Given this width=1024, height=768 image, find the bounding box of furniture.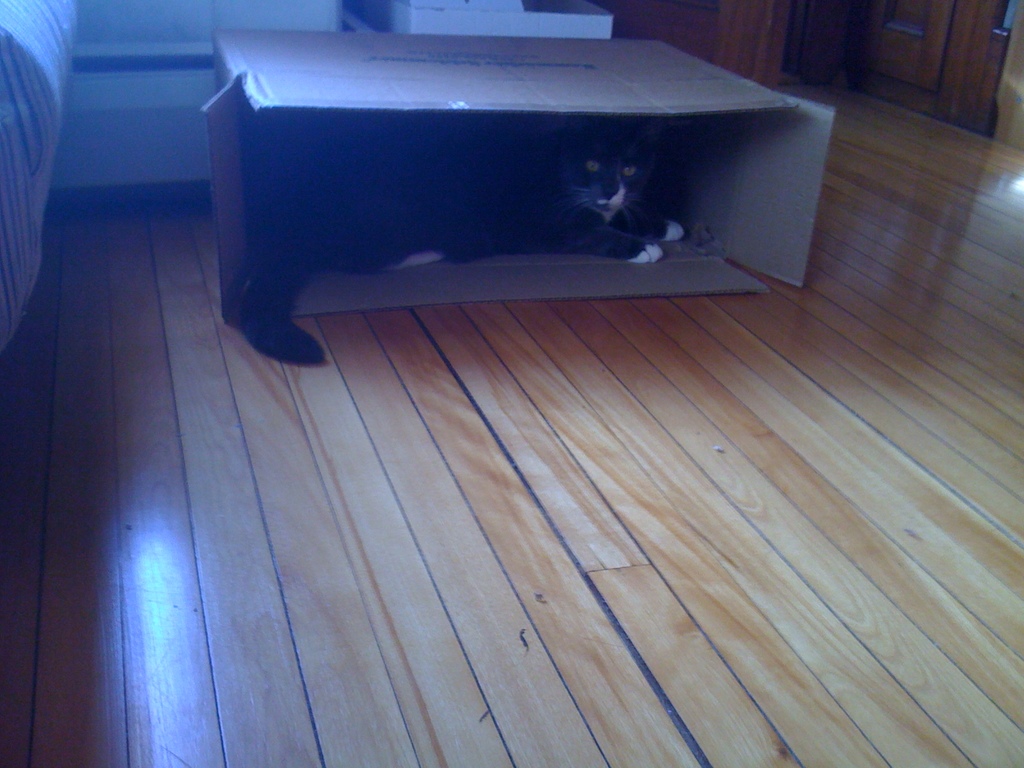
l=0, t=85, r=1023, b=767.
